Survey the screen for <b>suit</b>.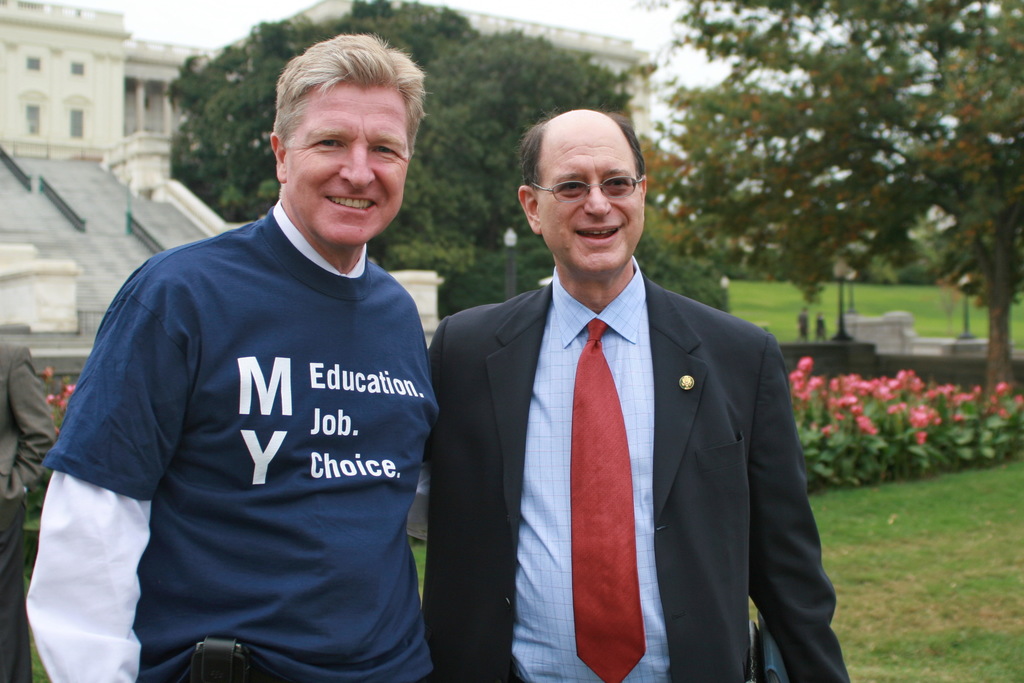
Survey found: <bbox>424, 162, 826, 680</bbox>.
